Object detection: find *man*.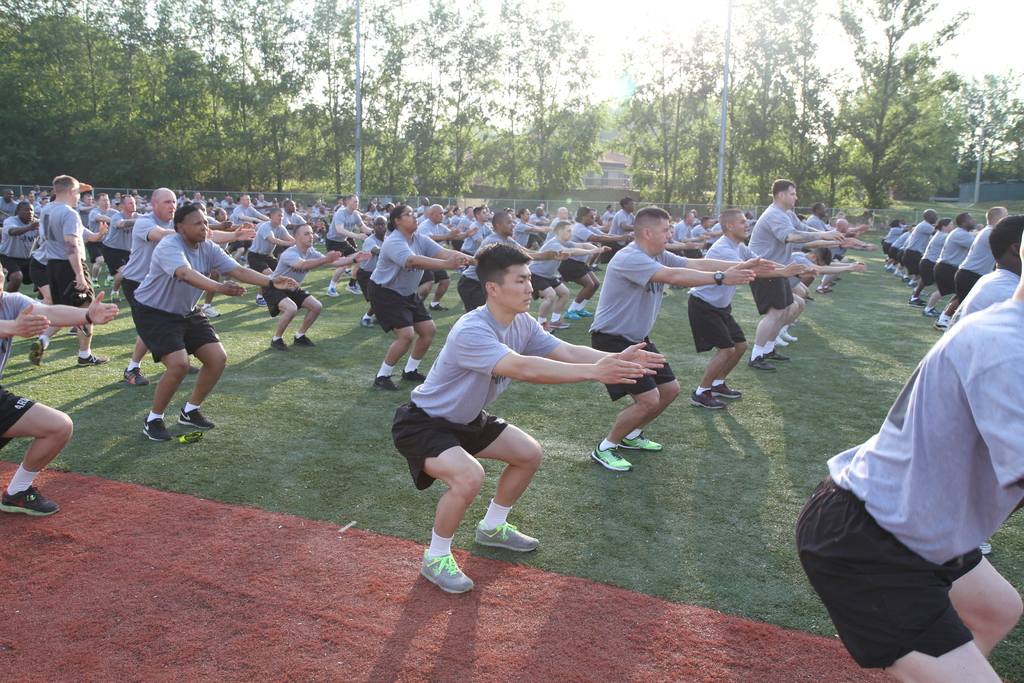
detection(384, 247, 602, 589).
